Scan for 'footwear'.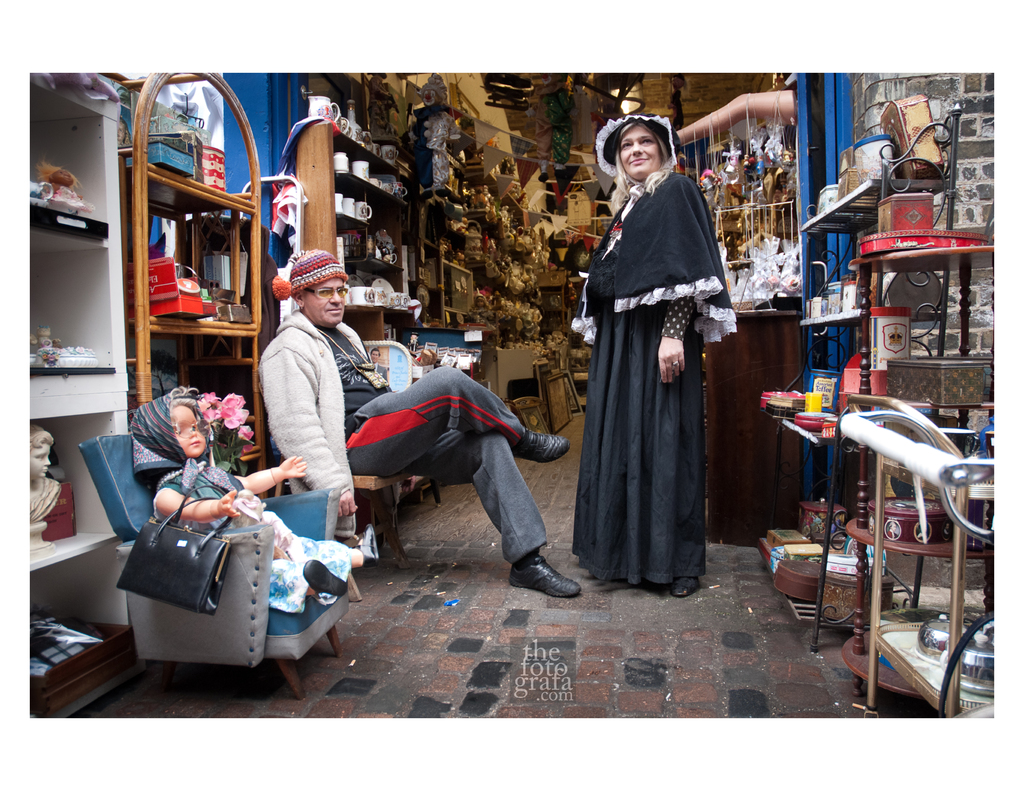
Scan result: [300, 556, 353, 601].
